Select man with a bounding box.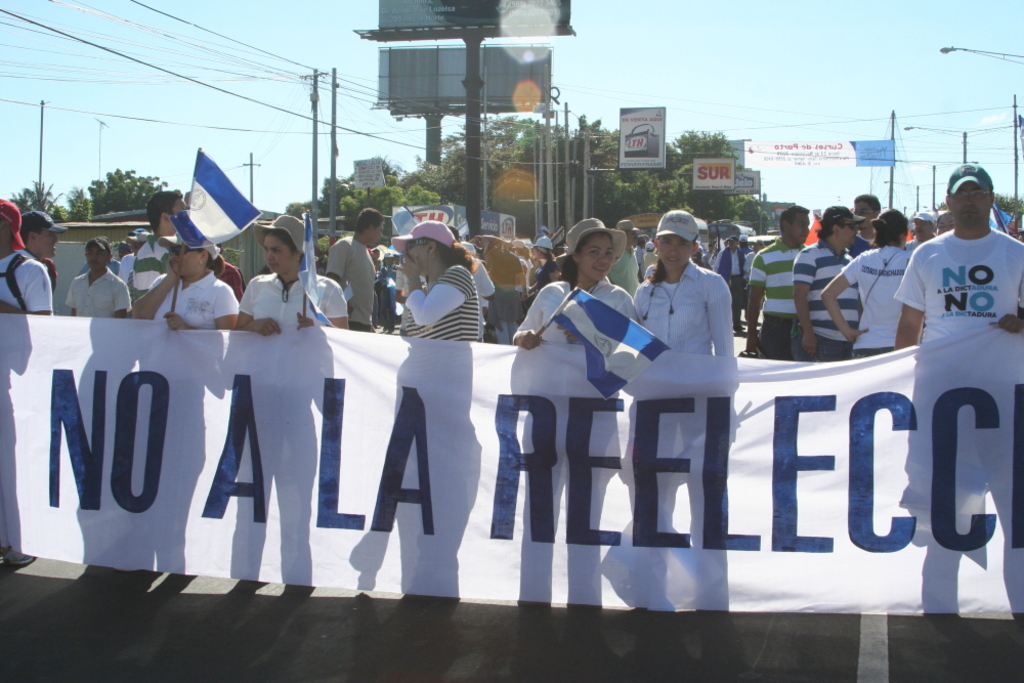
locate(0, 194, 56, 573).
